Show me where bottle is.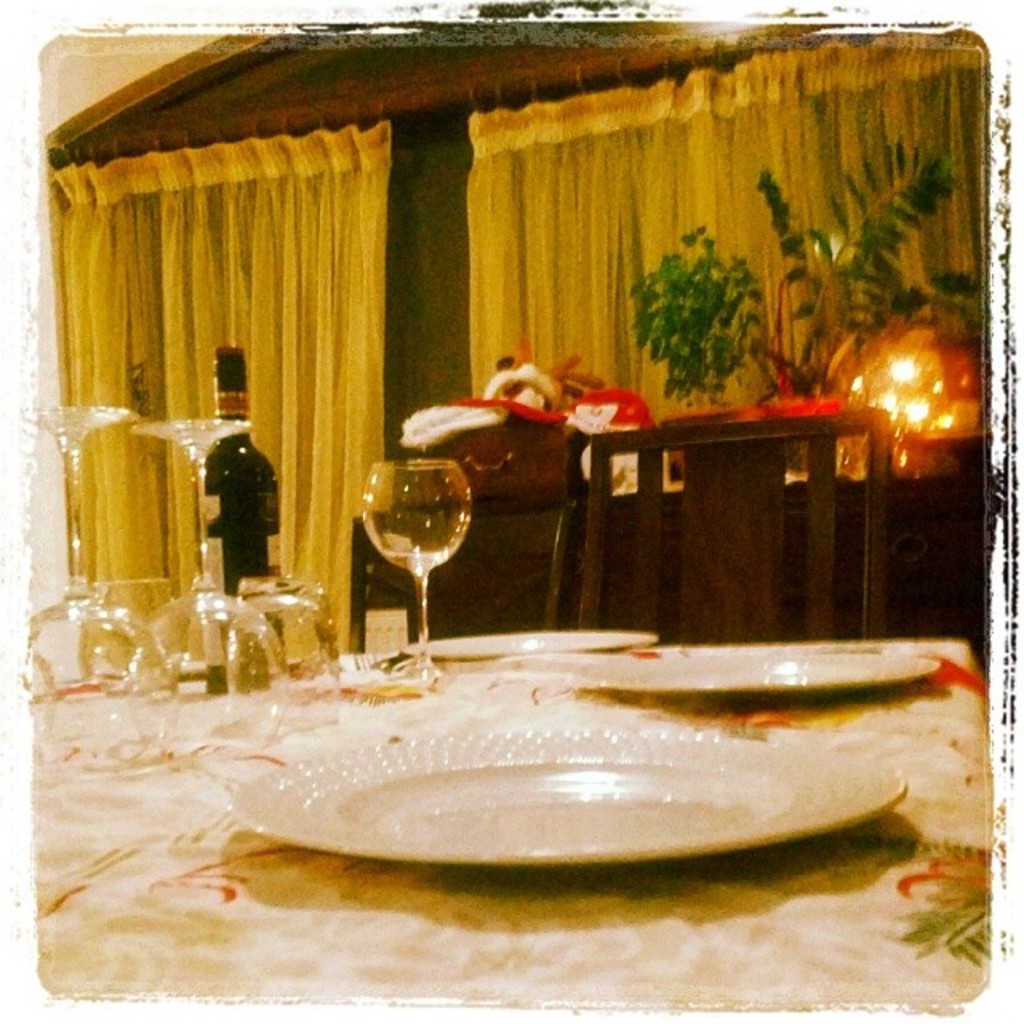
bottle is at Rect(205, 342, 298, 600).
